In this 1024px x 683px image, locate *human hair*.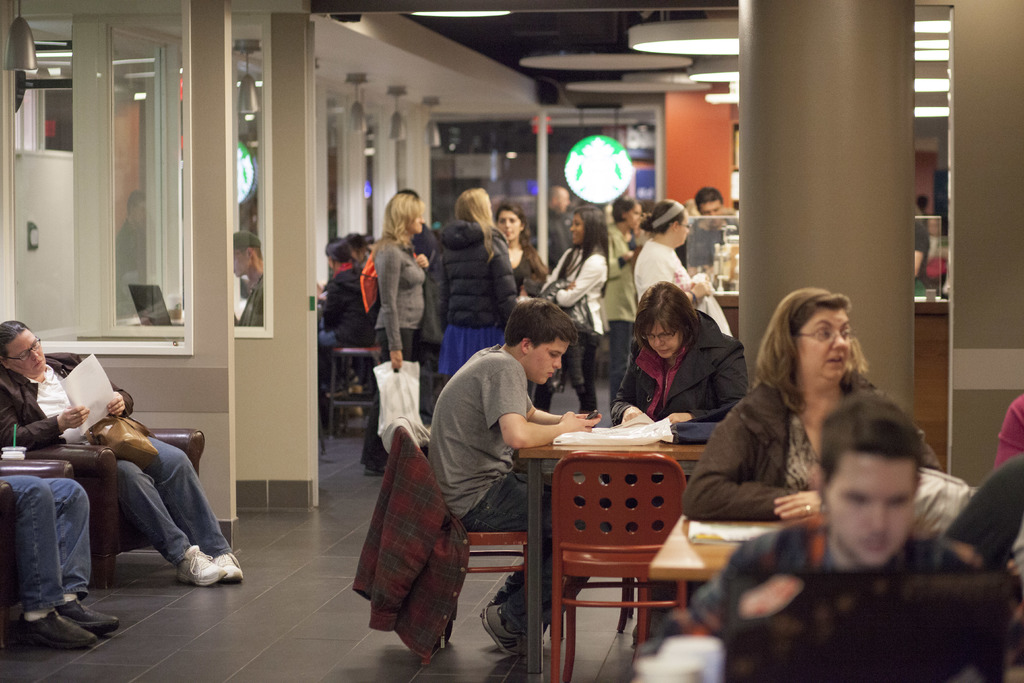
Bounding box: 452,188,496,258.
